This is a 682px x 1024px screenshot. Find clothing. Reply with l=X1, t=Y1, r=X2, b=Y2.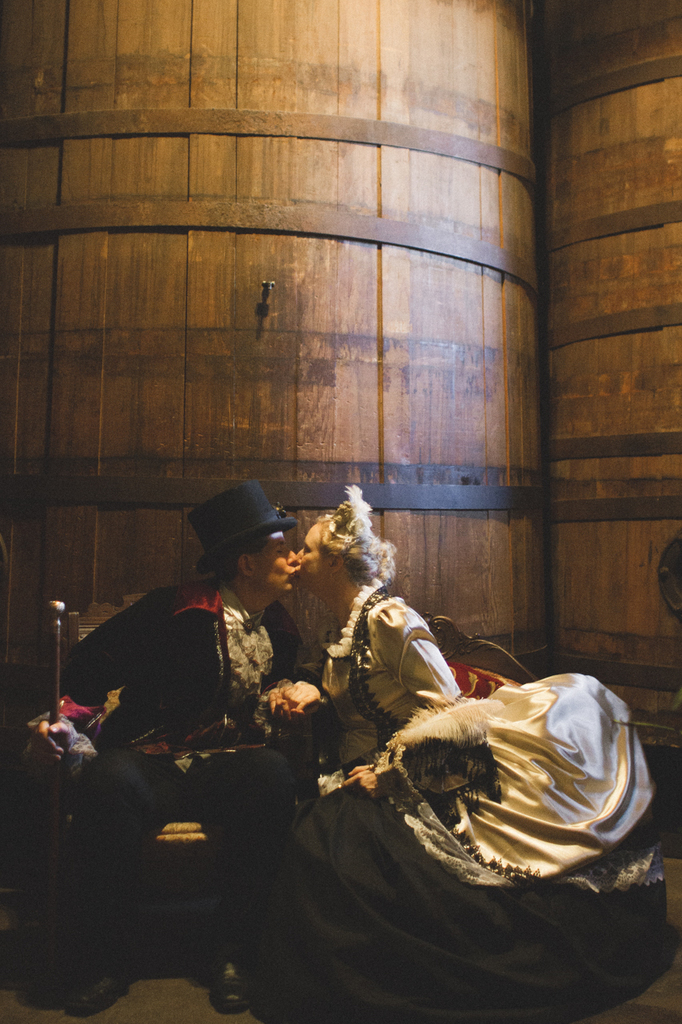
l=229, t=586, r=681, b=1023.
